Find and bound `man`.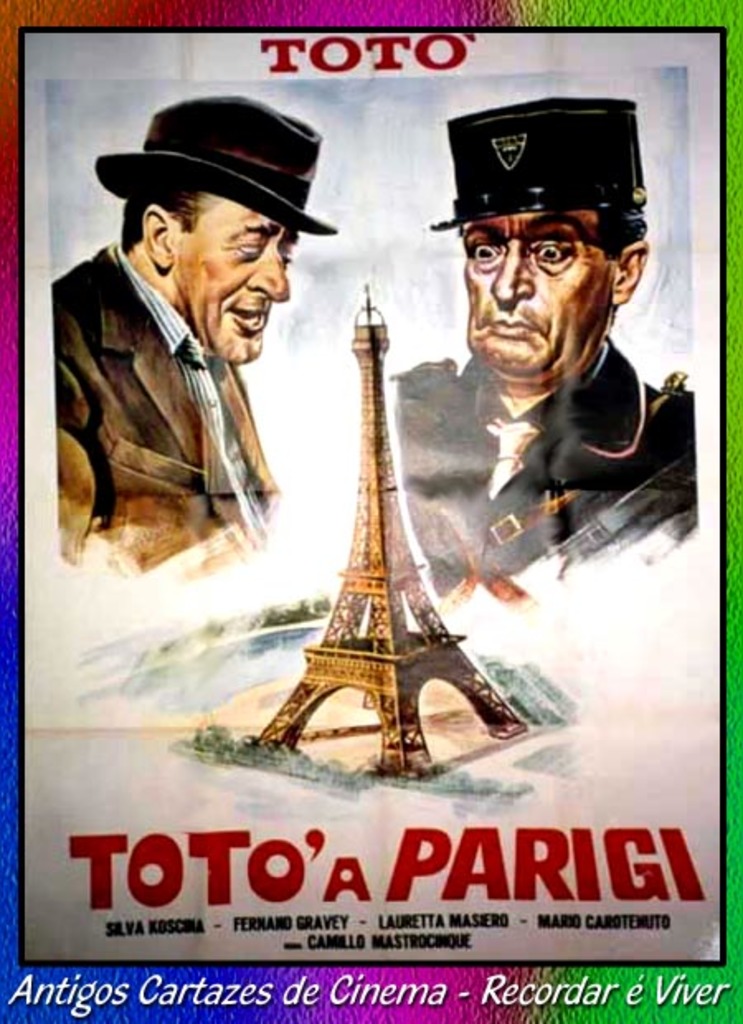
Bound: bbox(393, 97, 702, 603).
